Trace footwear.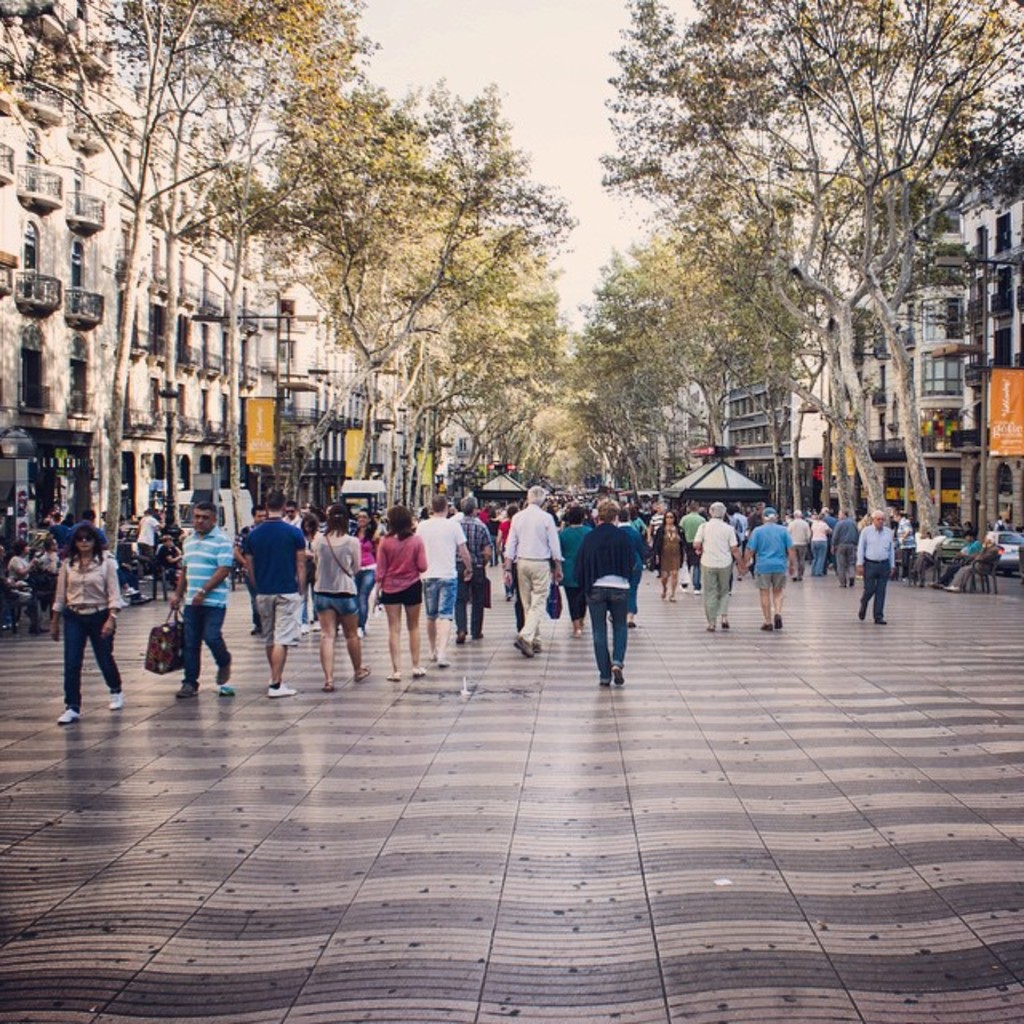
Traced to box=[134, 590, 149, 602].
